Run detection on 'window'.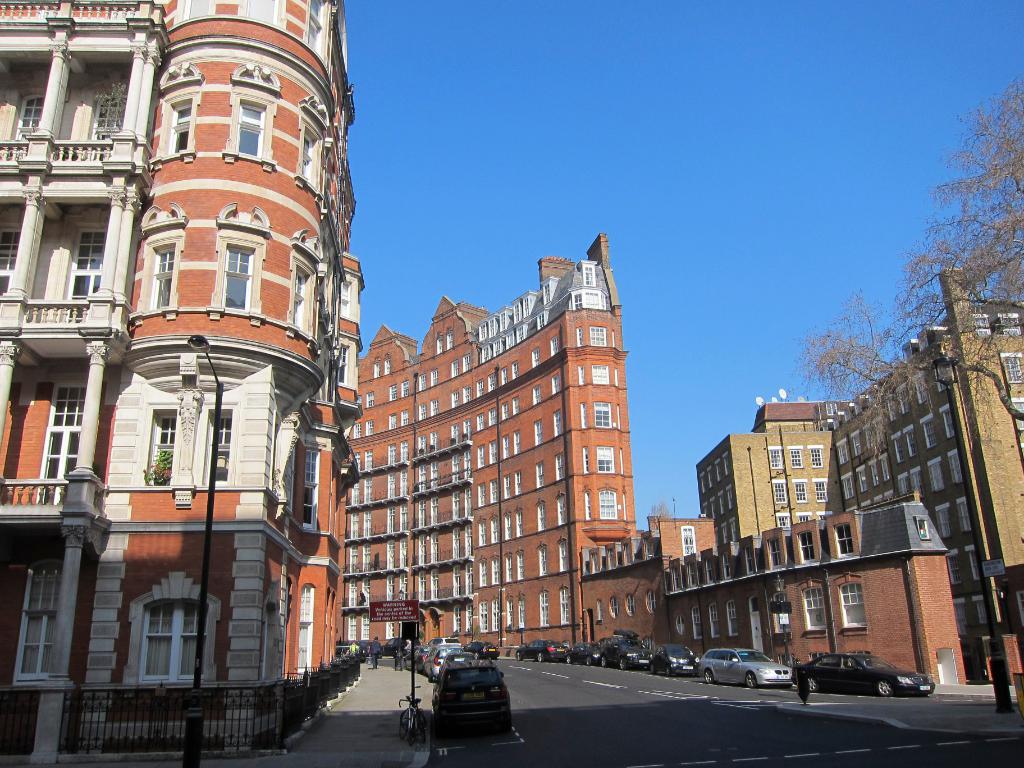
Result: box(944, 451, 963, 483).
